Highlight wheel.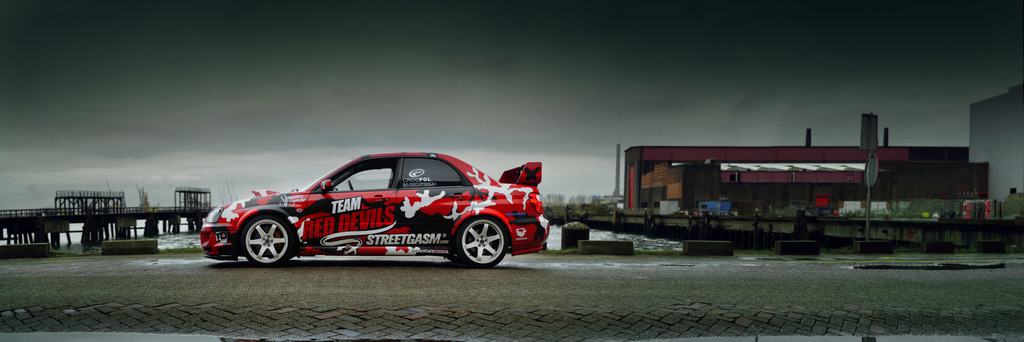
Highlighted region: <region>448, 213, 505, 268</region>.
